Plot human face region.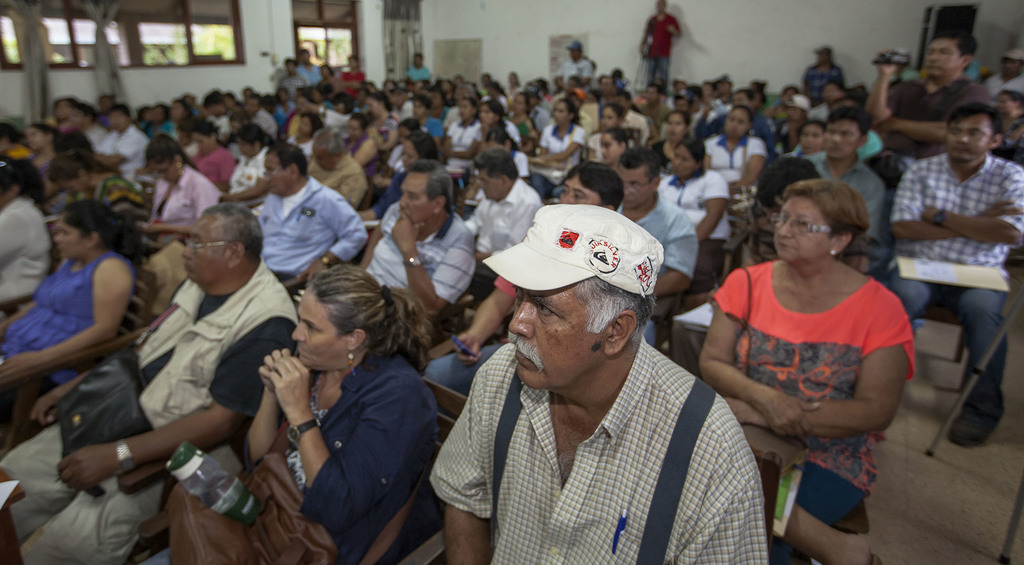
Plotted at detection(172, 103, 186, 118).
